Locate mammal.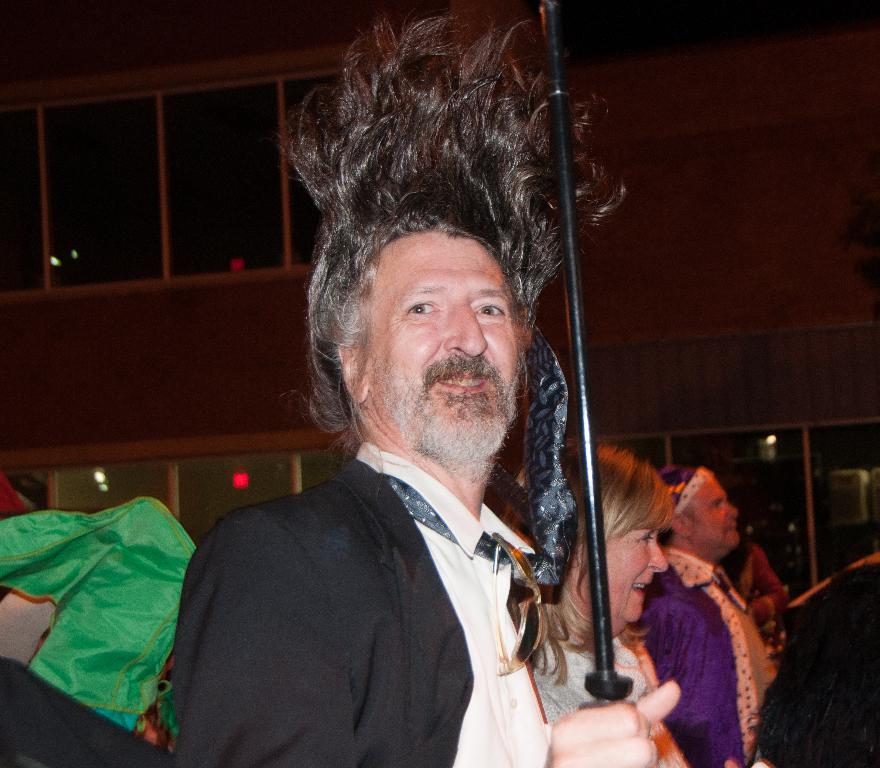
Bounding box: <region>0, 492, 199, 767</region>.
